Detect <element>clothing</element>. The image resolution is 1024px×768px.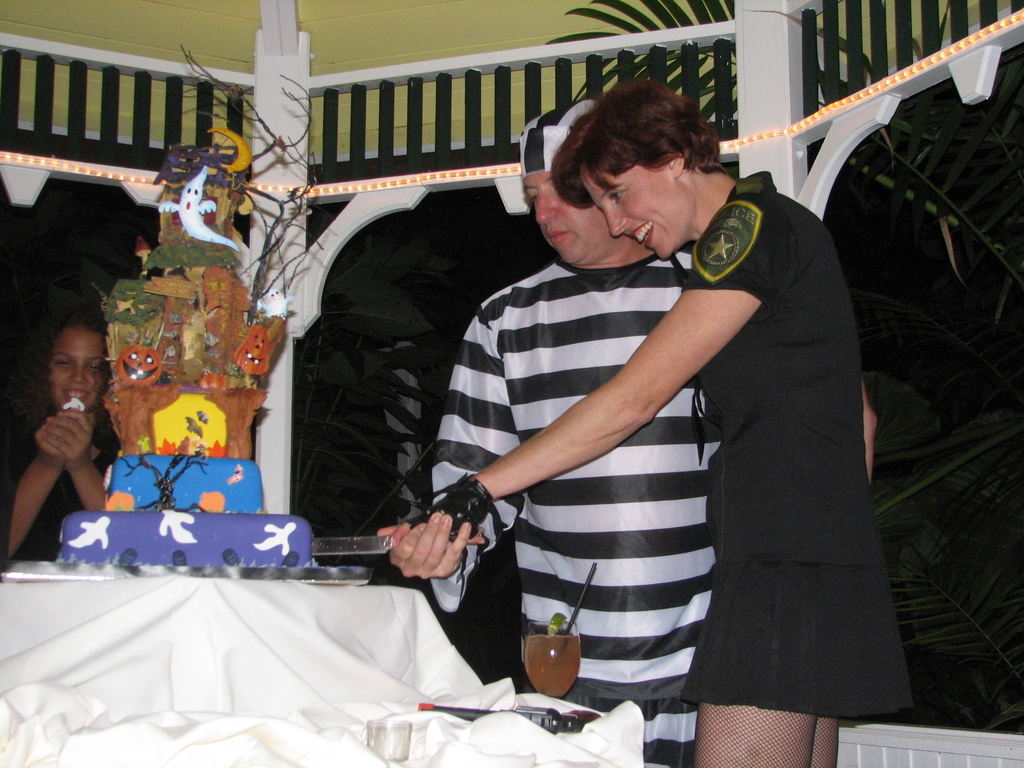
0, 415, 120, 568.
